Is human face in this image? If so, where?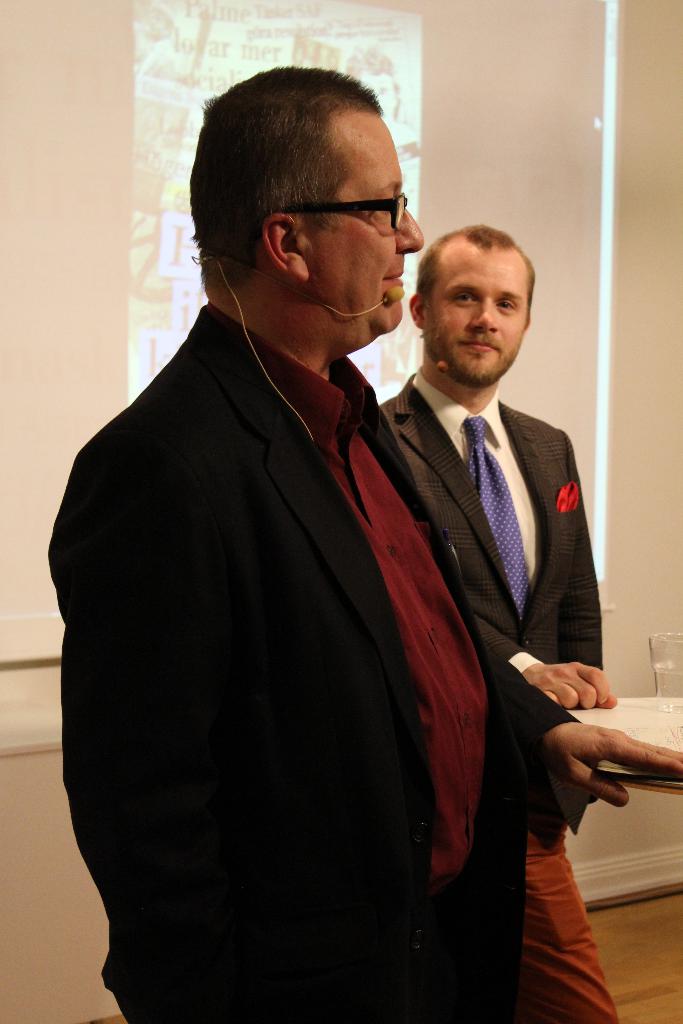
Yes, at BBox(306, 114, 425, 337).
